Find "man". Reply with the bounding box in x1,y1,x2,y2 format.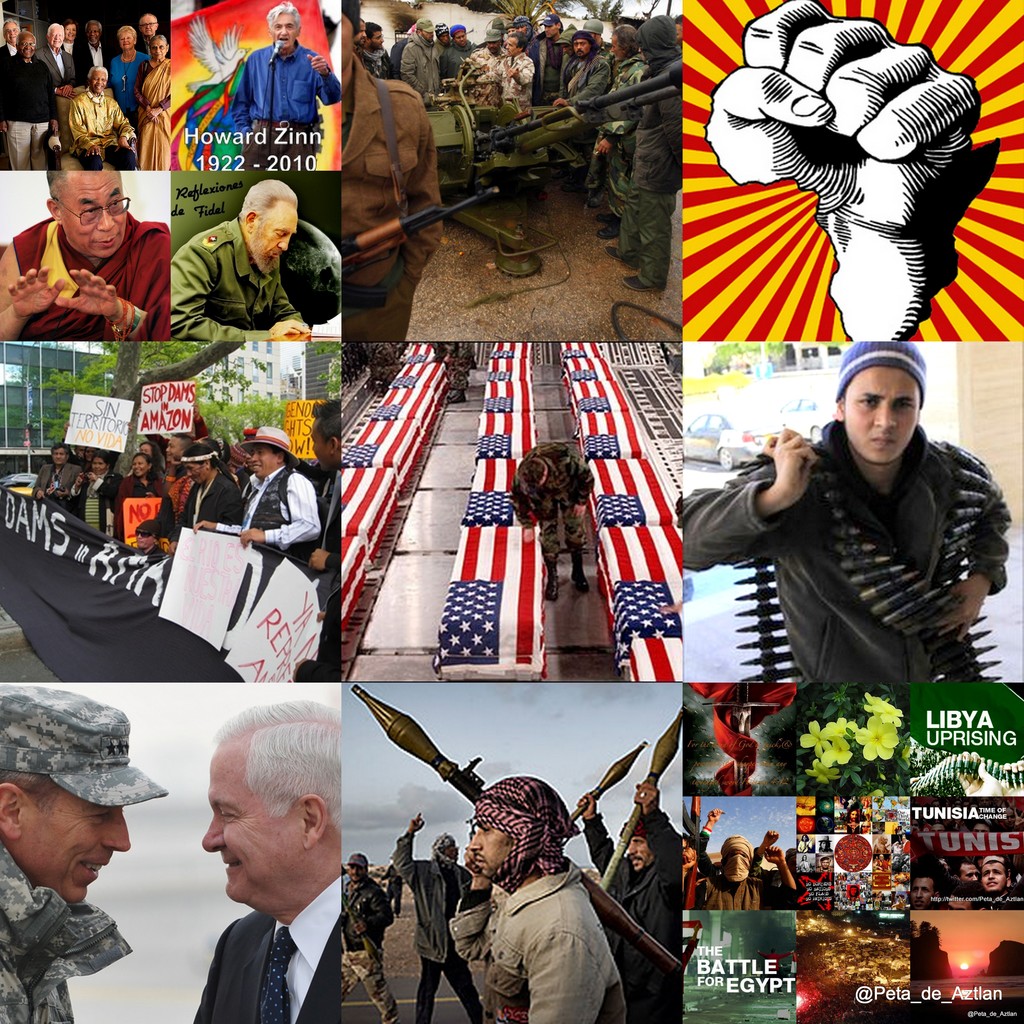
189,703,345,1023.
